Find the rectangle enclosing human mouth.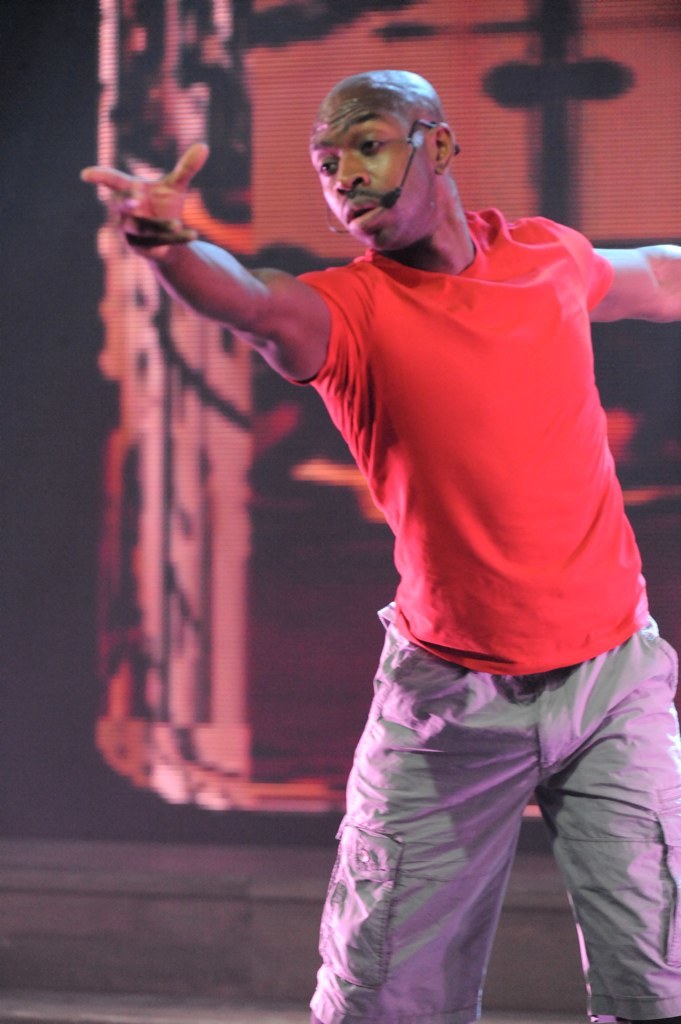
rect(338, 191, 386, 232).
